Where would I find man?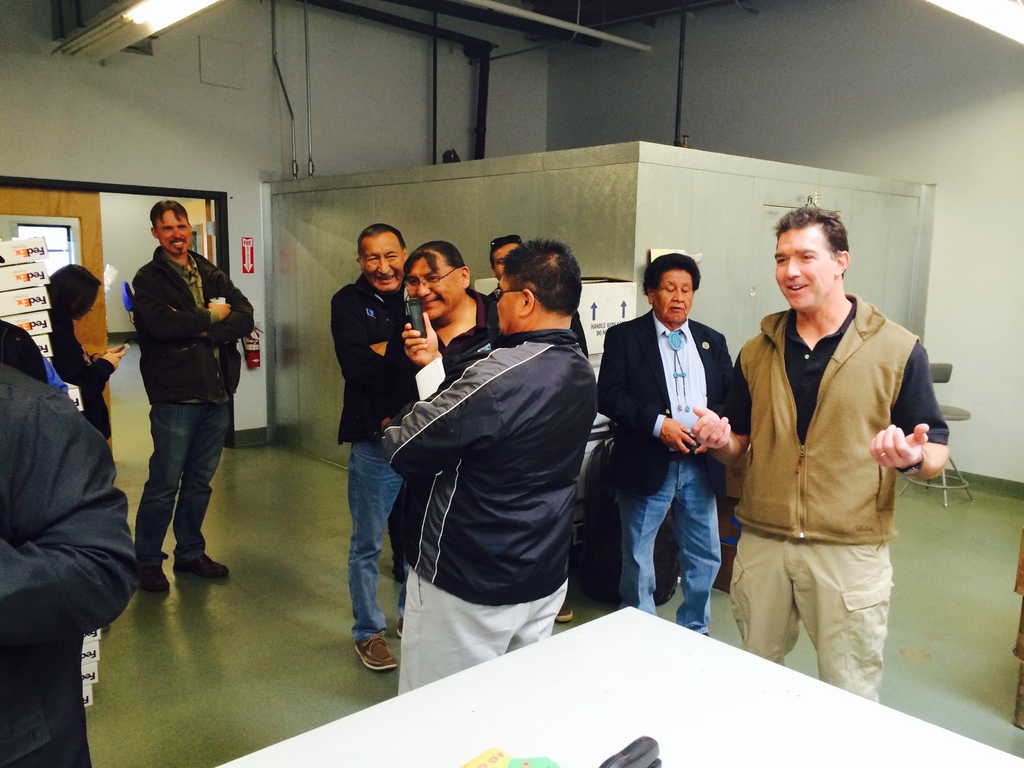
At (385, 240, 602, 699).
